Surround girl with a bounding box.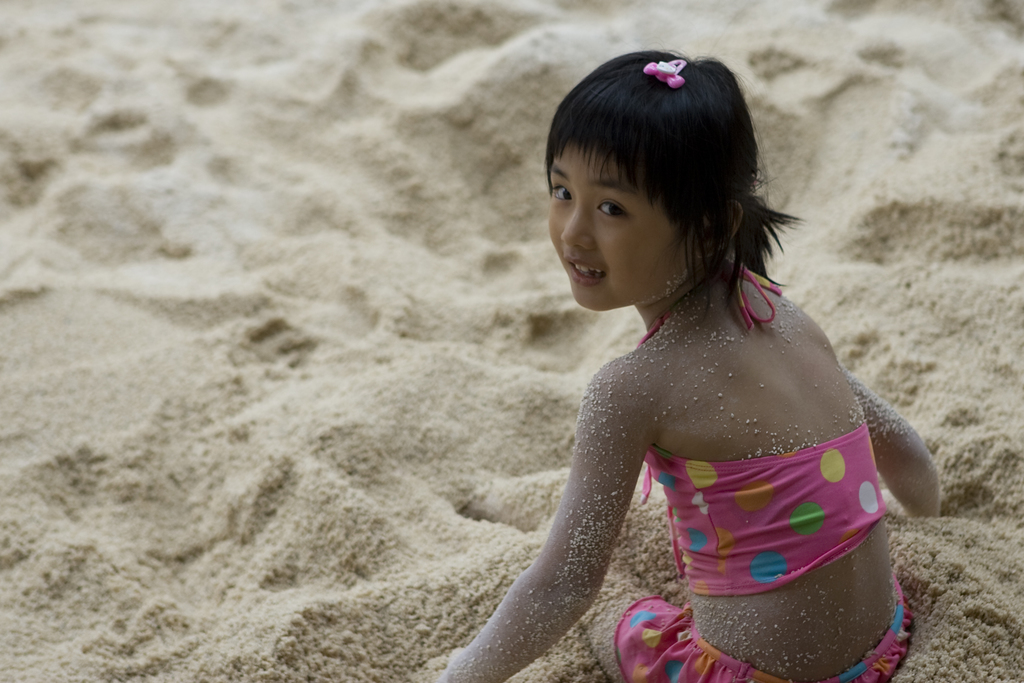
{"x1": 438, "y1": 47, "x2": 942, "y2": 682}.
